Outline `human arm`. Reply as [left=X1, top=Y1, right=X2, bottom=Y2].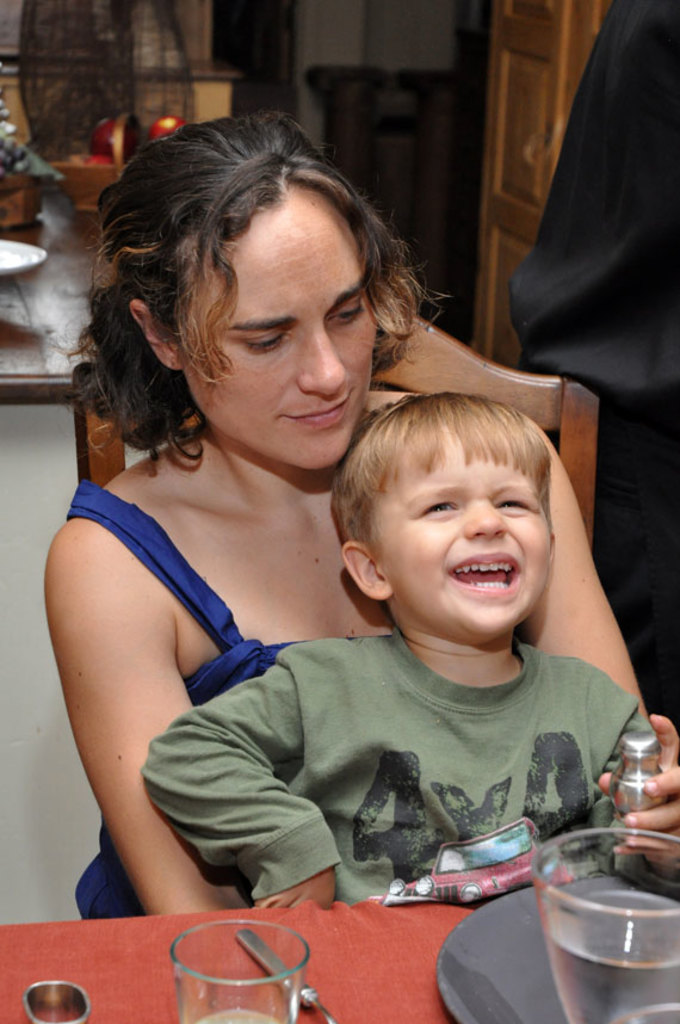
[left=507, top=420, right=647, bottom=707].
